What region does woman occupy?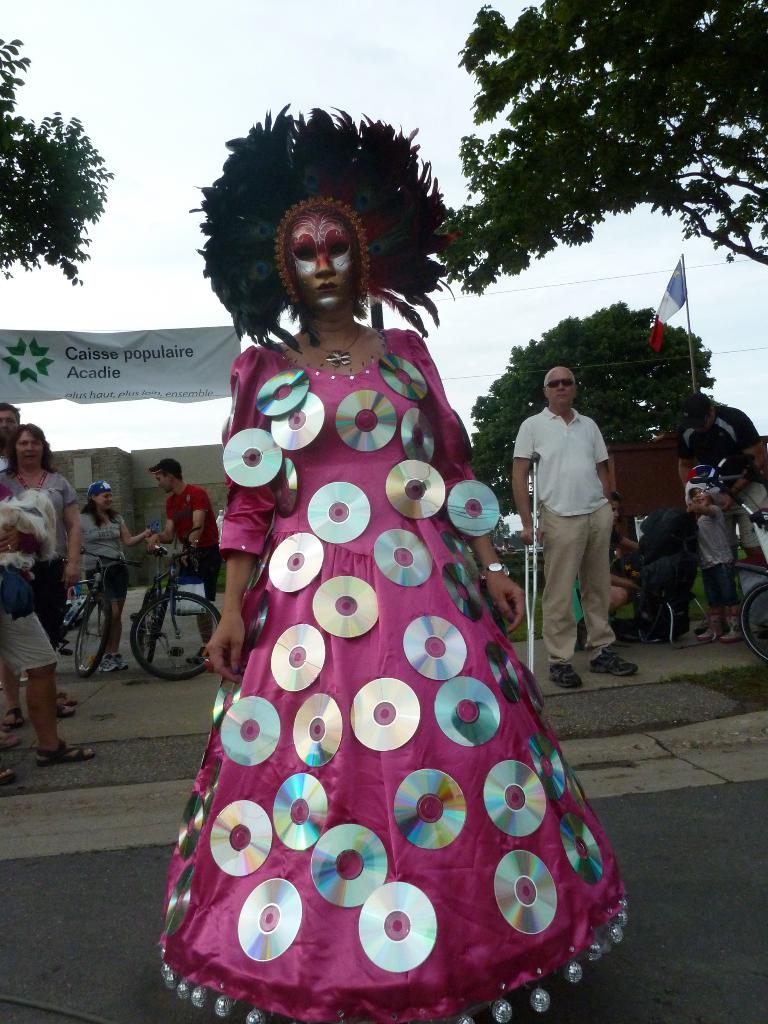
detection(80, 483, 153, 675).
